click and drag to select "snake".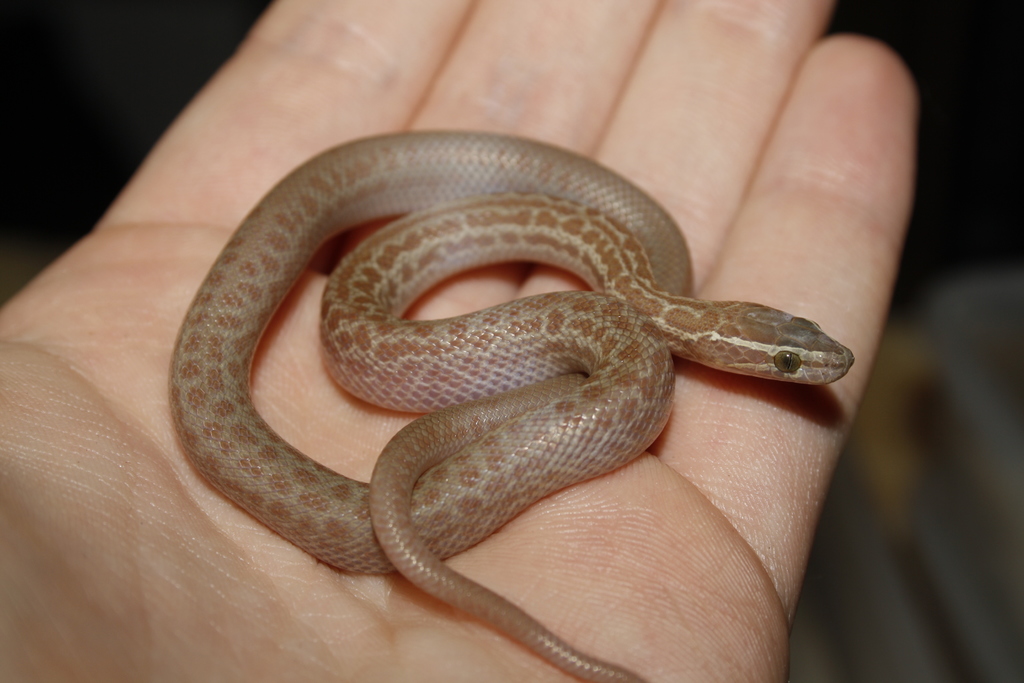
Selection: locate(170, 126, 853, 682).
